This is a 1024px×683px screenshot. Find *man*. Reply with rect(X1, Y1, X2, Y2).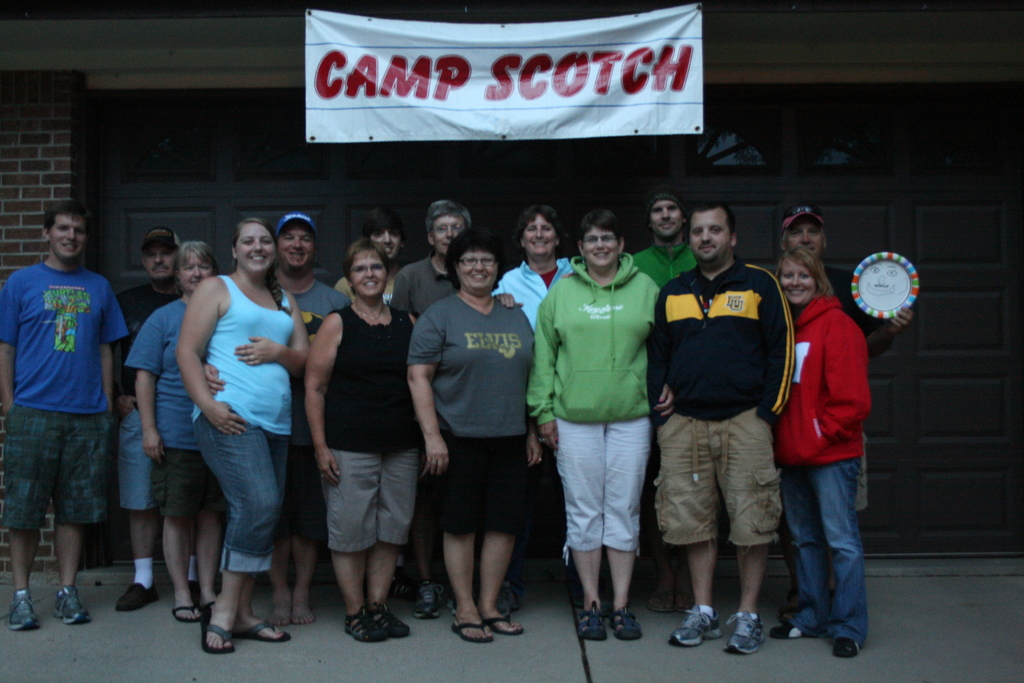
rect(0, 200, 128, 631).
